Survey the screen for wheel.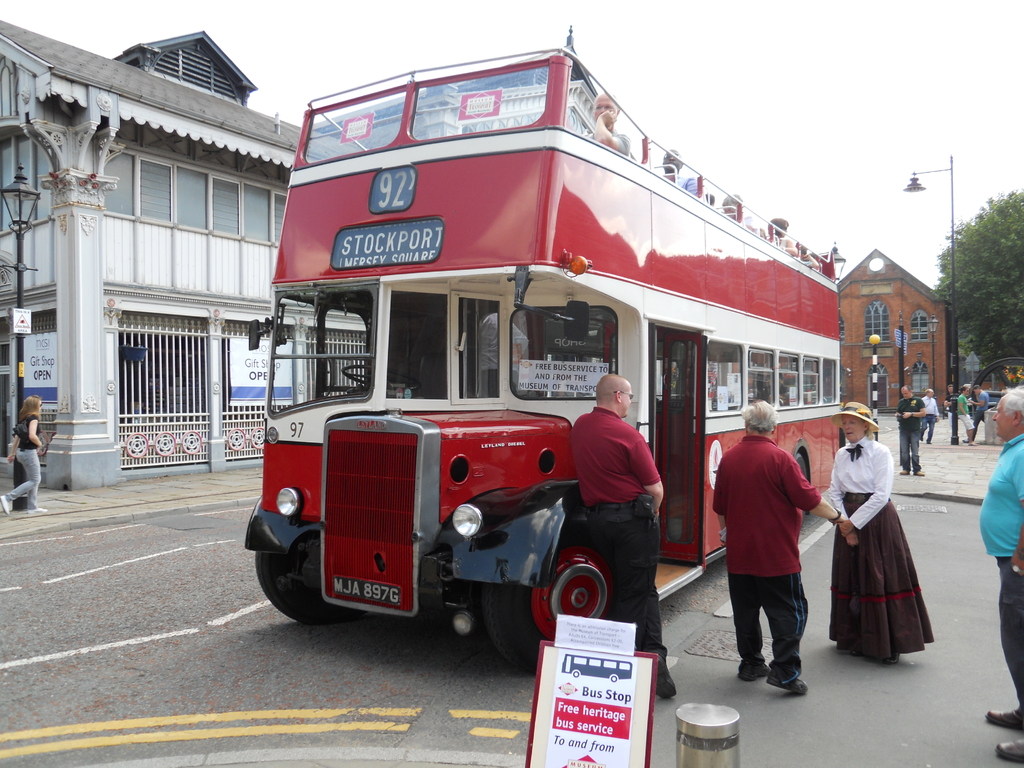
Survey found: x1=794 y1=451 x2=809 y2=476.
